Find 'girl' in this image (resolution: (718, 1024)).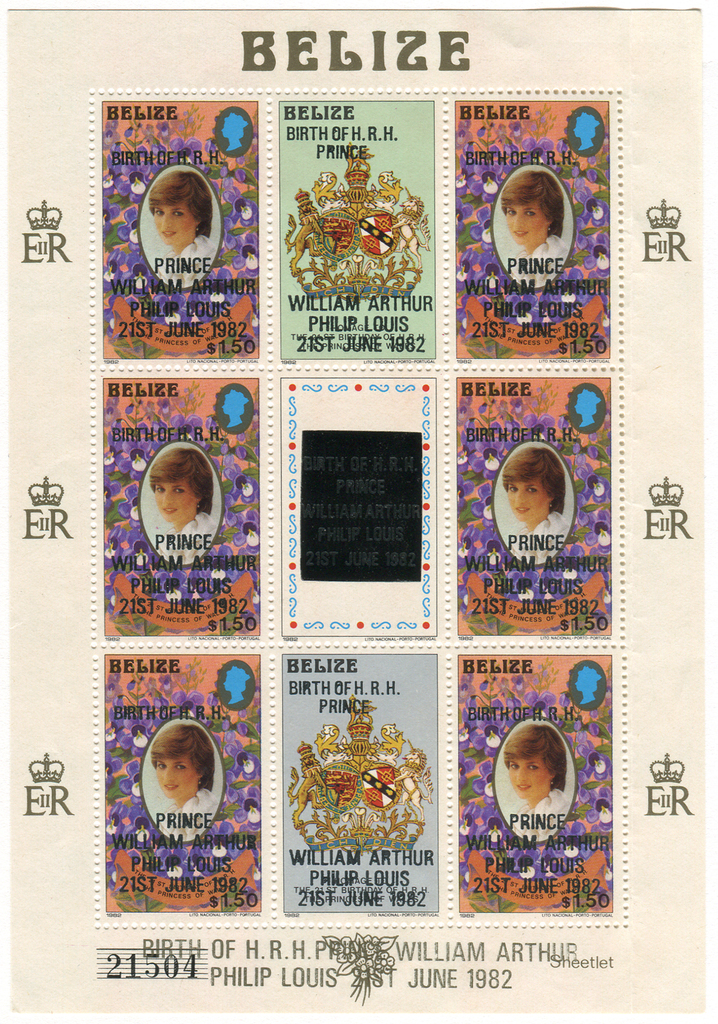
(146,447,219,557).
